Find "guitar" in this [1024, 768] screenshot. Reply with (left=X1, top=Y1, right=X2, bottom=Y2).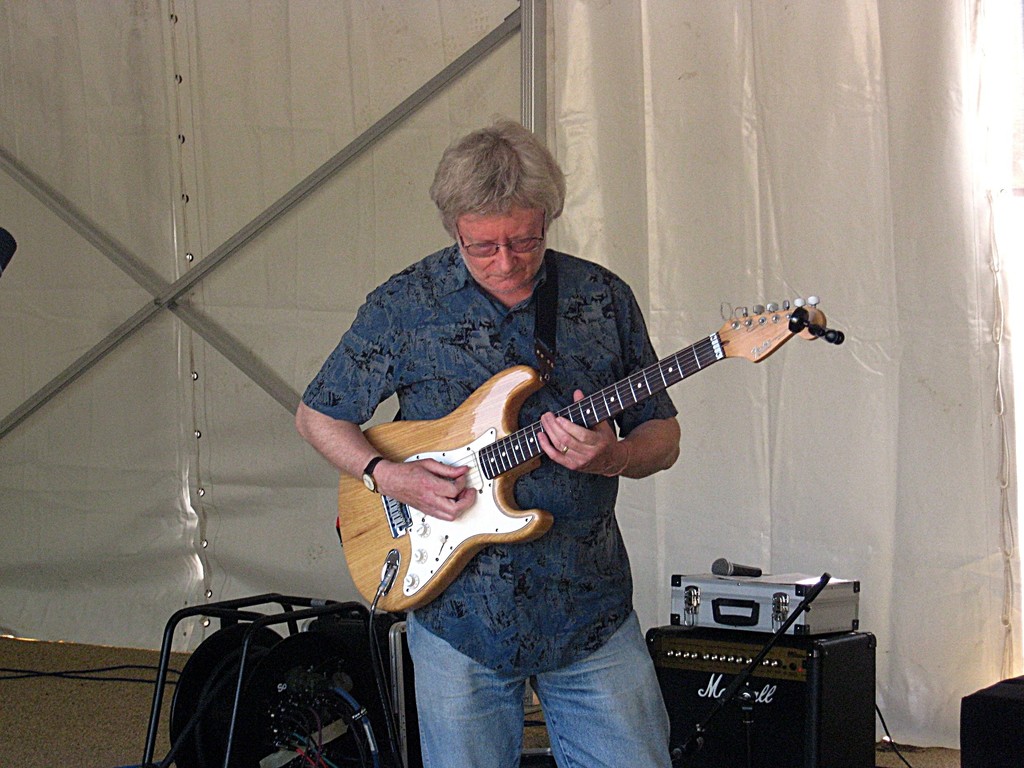
(left=310, top=283, right=827, bottom=638).
